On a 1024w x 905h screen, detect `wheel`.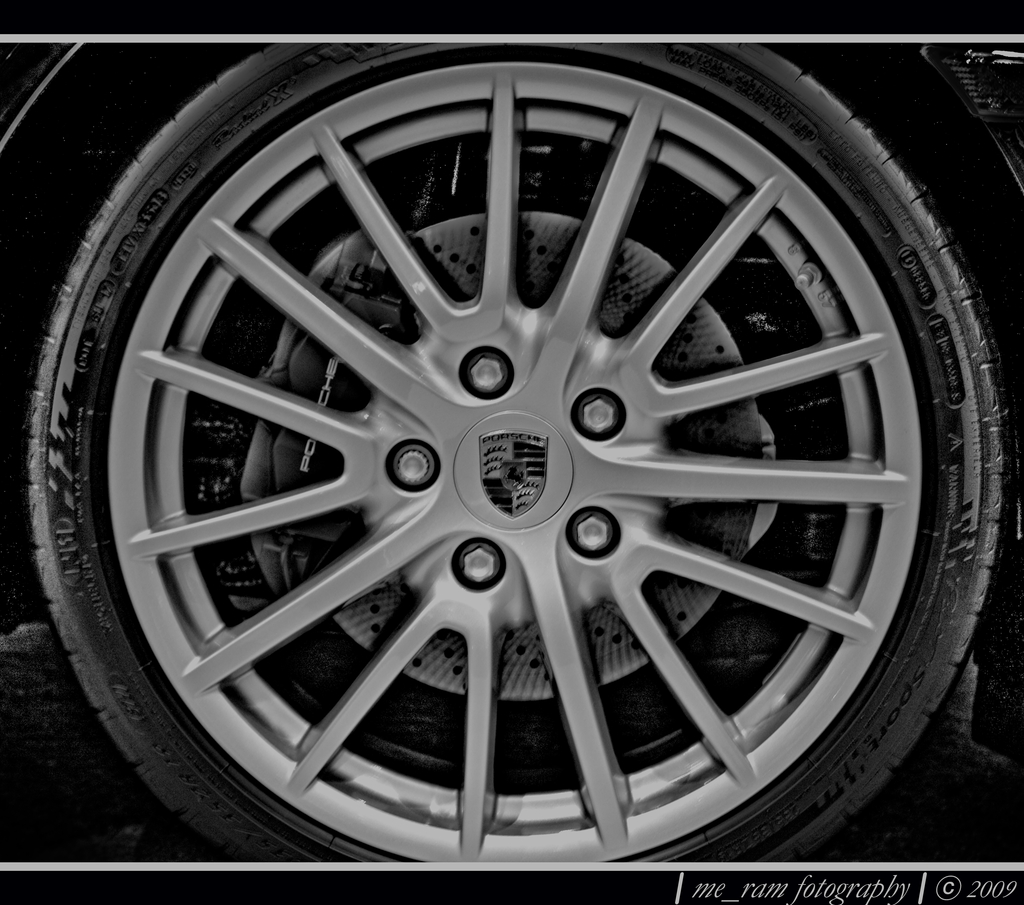
50, 45, 977, 888.
